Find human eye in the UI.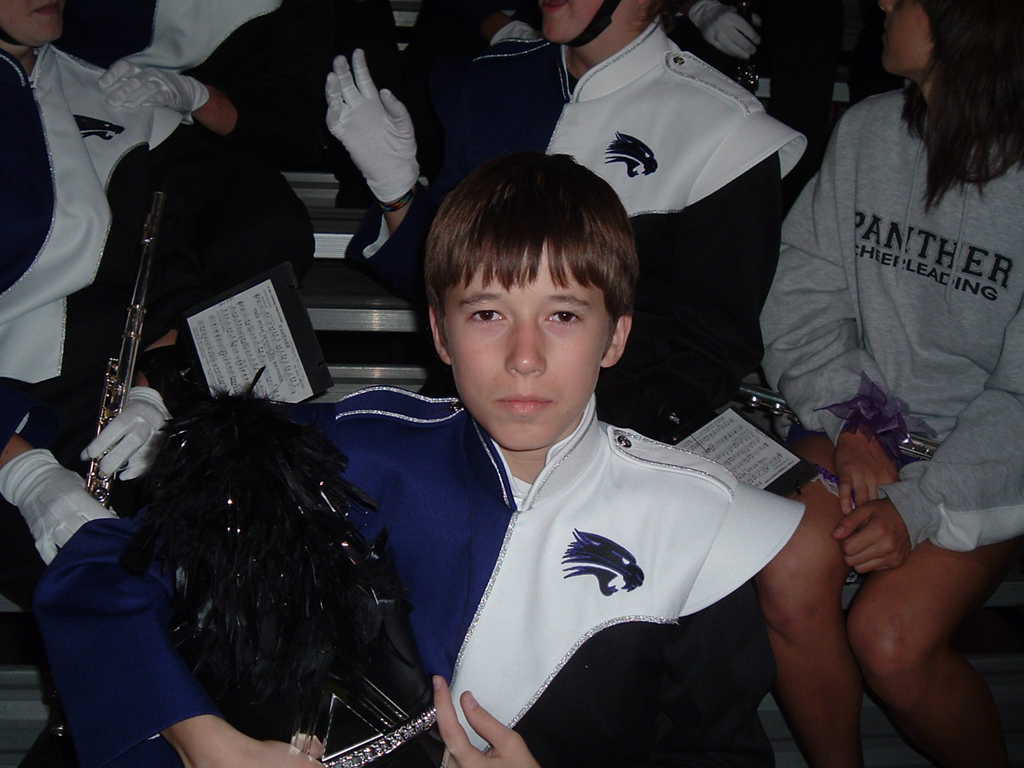
UI element at detection(545, 305, 585, 331).
